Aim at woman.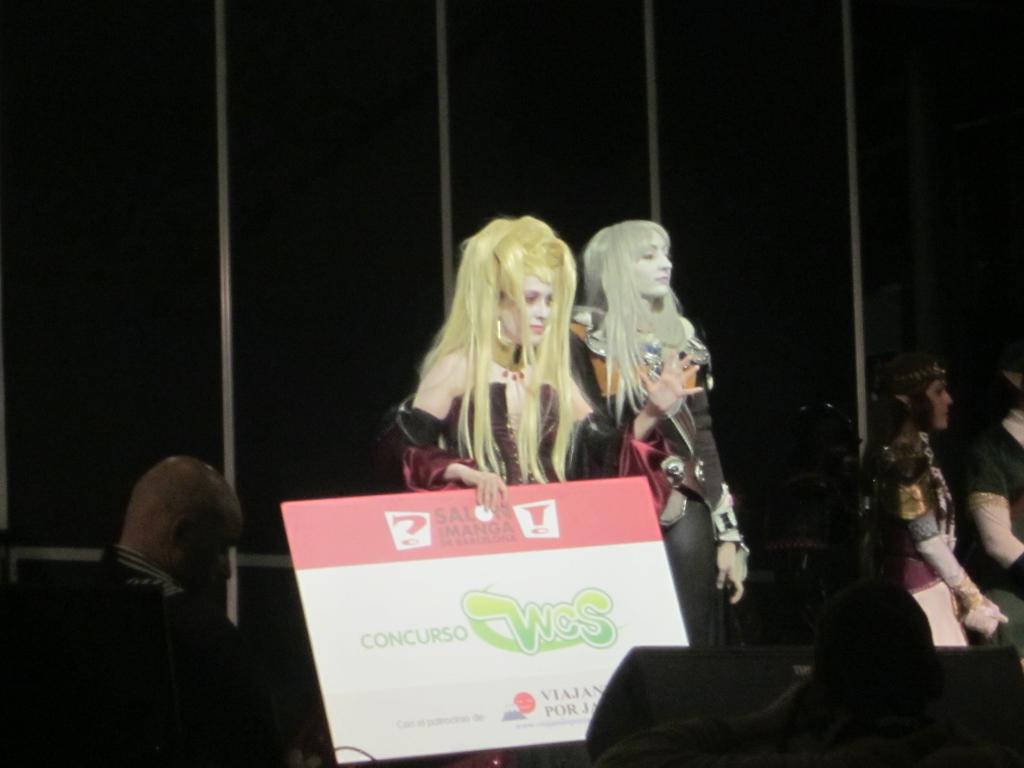
Aimed at 566 219 754 663.
